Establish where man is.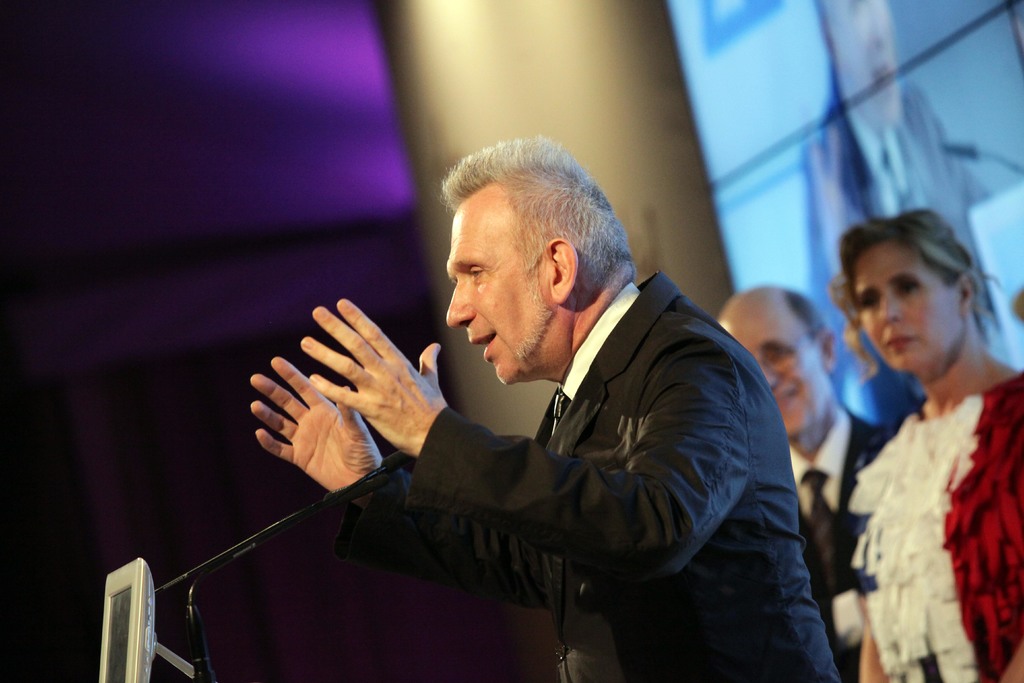
Established at x1=207 y1=169 x2=814 y2=679.
